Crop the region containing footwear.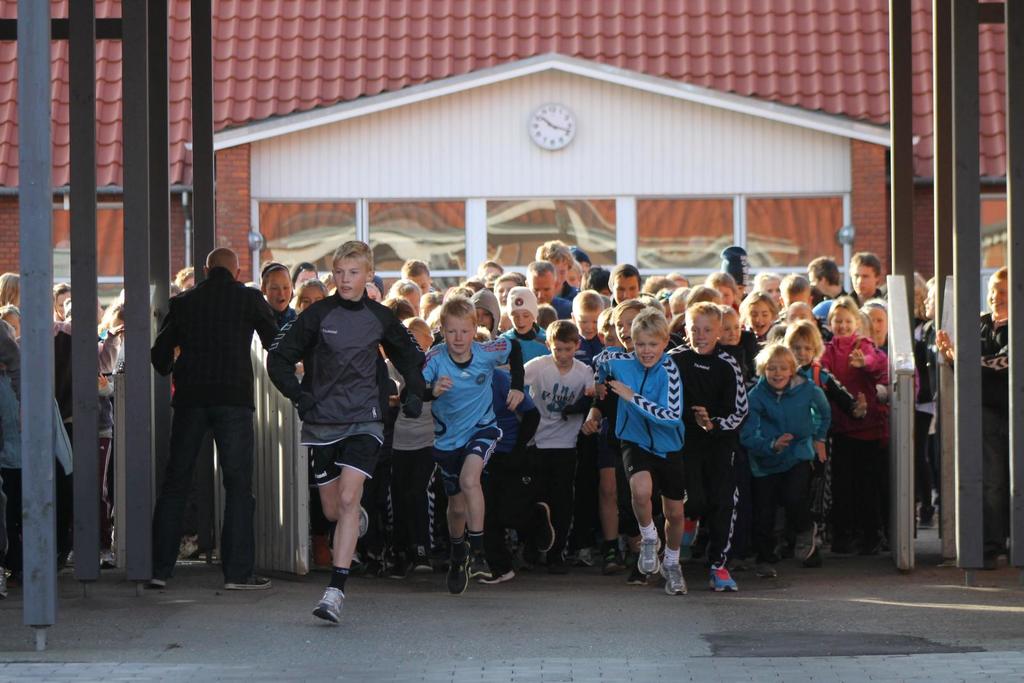
Crop region: box=[576, 540, 600, 564].
